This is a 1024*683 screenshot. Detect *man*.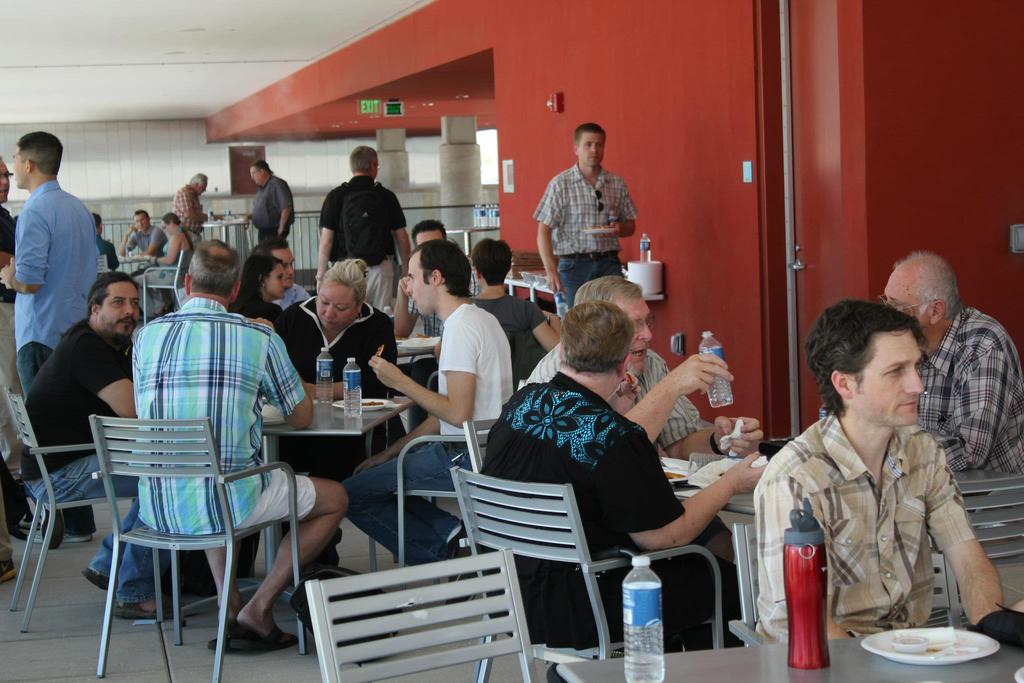
(left=339, top=242, right=519, bottom=611).
